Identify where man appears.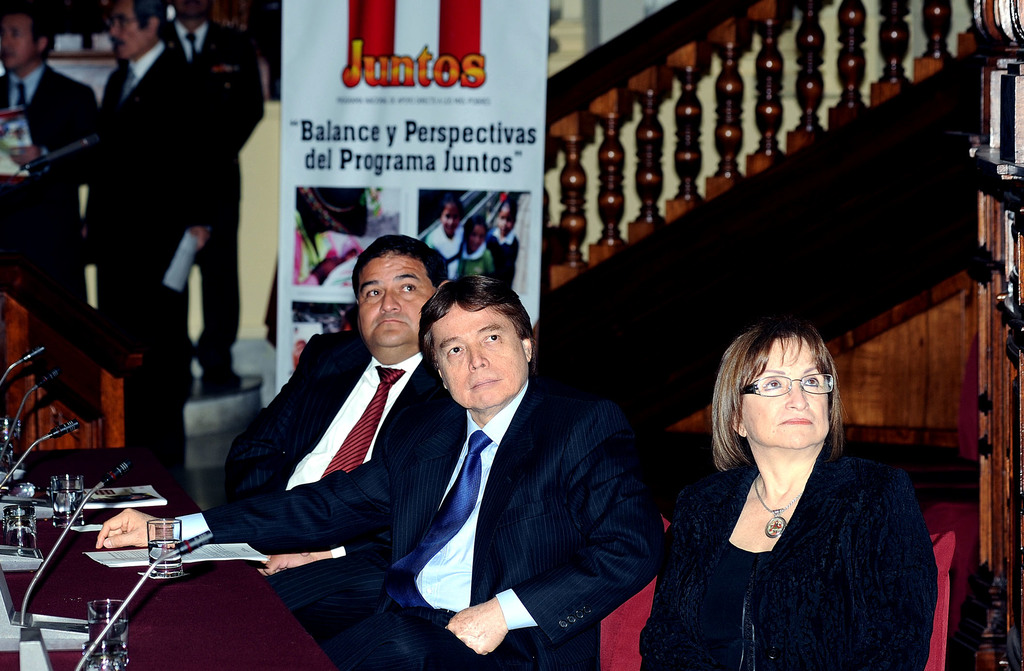
Appears at 84,0,216,503.
